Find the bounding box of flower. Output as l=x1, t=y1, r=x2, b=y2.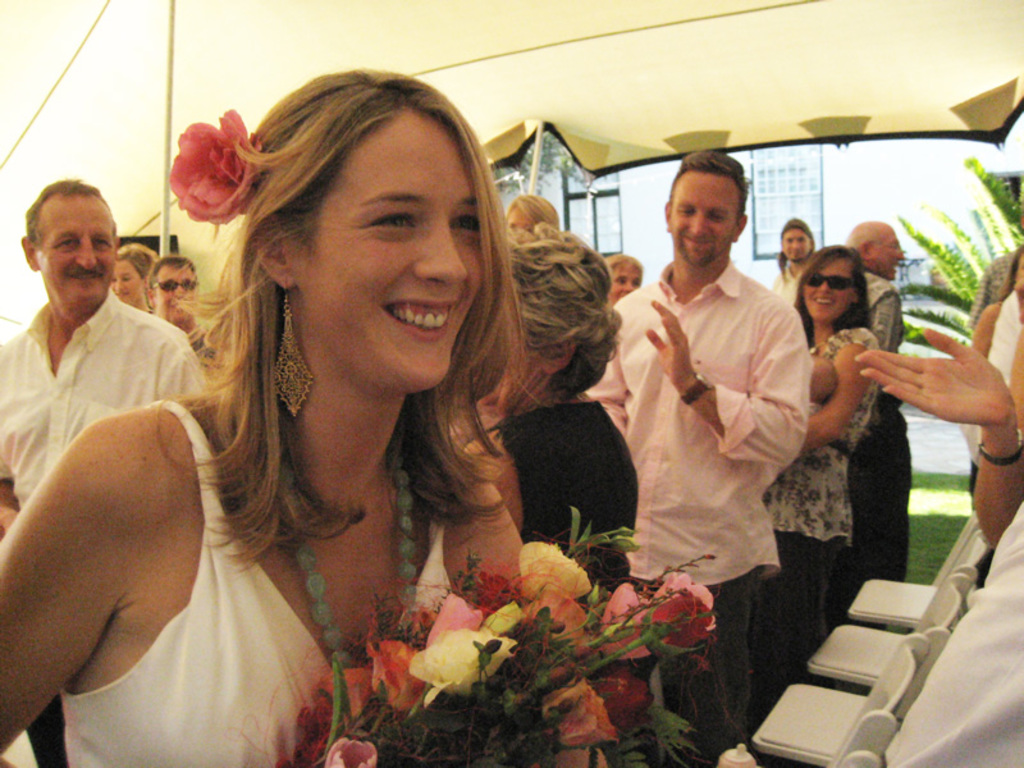
l=294, t=538, r=719, b=767.
